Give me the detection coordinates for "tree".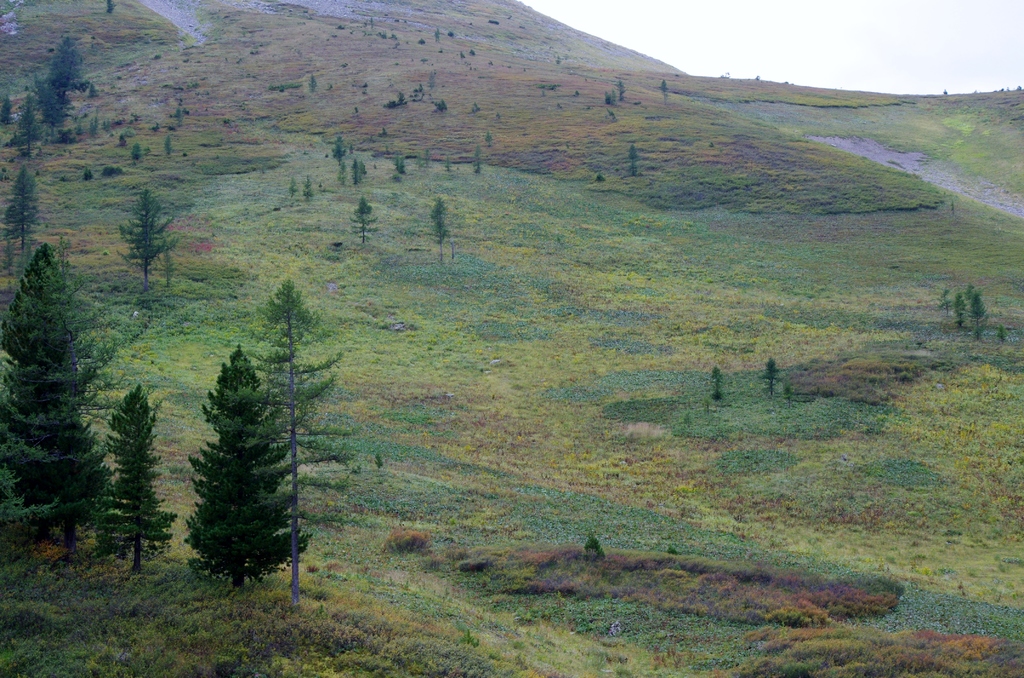
l=631, t=139, r=641, b=178.
